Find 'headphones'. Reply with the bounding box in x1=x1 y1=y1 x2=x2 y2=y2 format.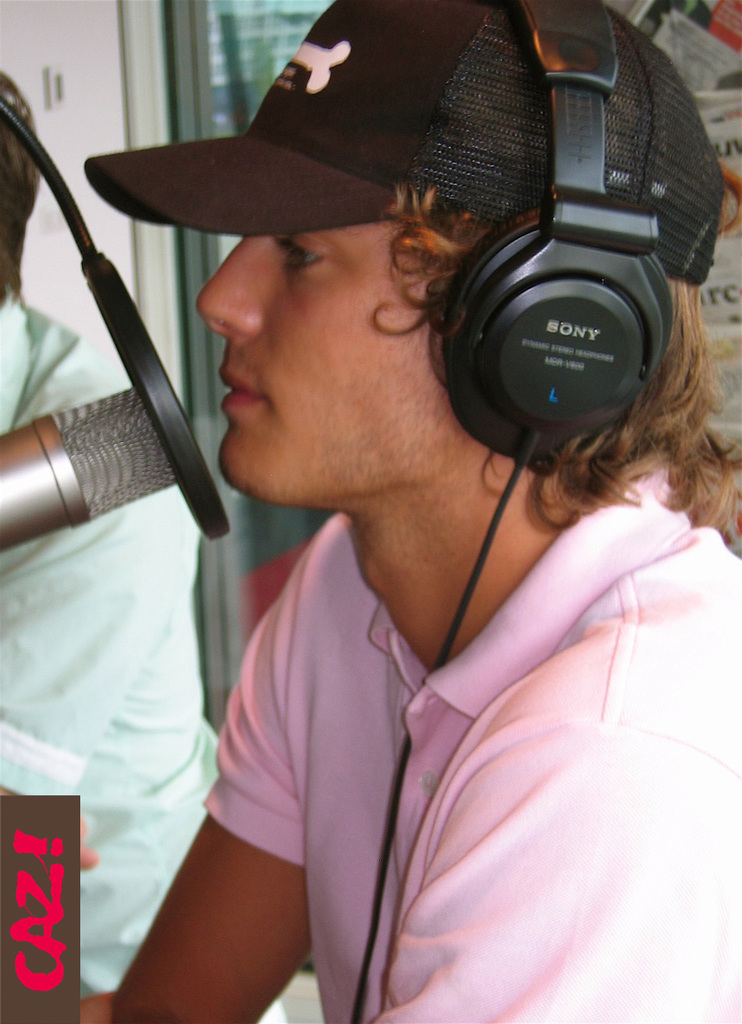
x1=409 y1=60 x2=699 y2=467.
